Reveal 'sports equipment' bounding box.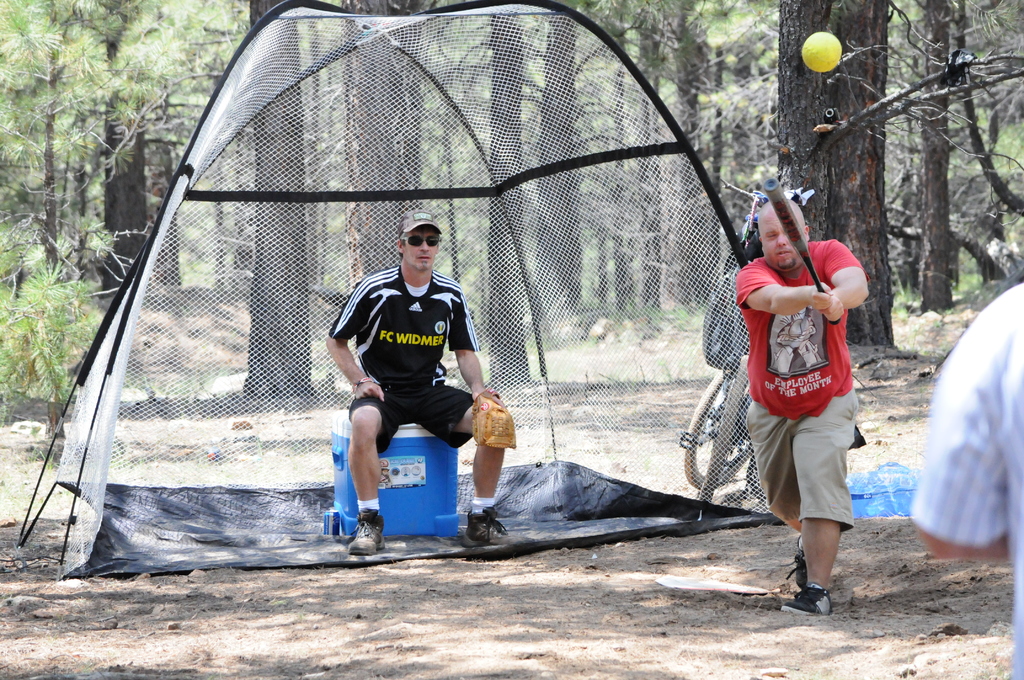
Revealed: select_region(801, 31, 844, 73).
